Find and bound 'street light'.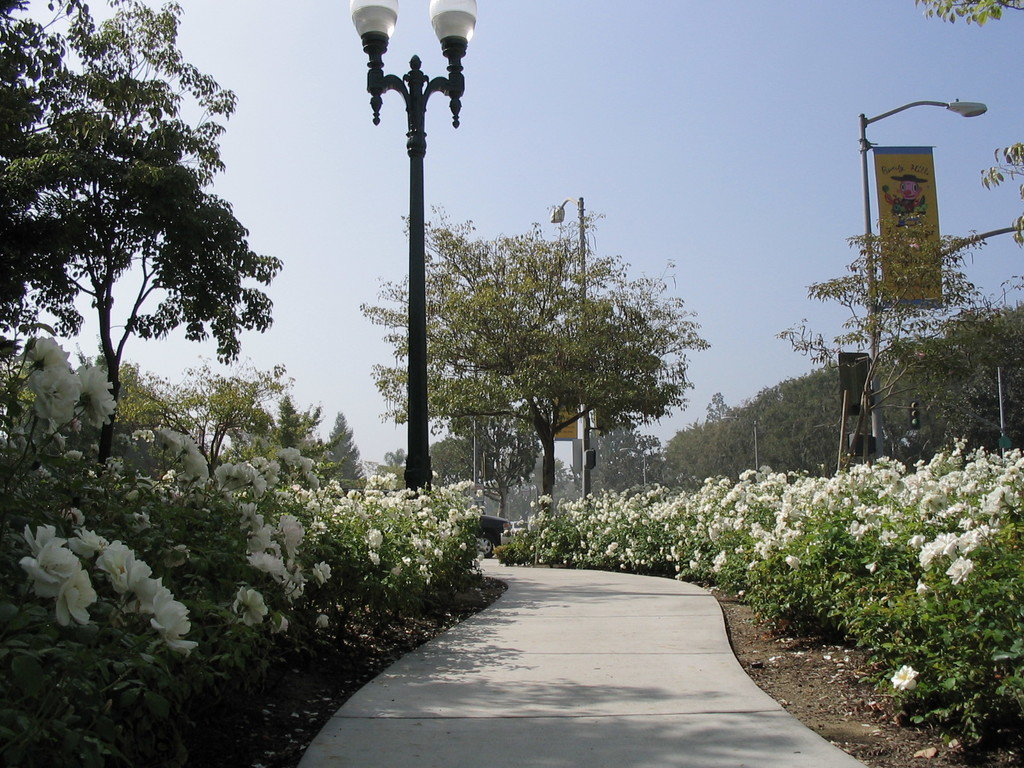
Bound: [x1=851, y1=92, x2=991, y2=457].
